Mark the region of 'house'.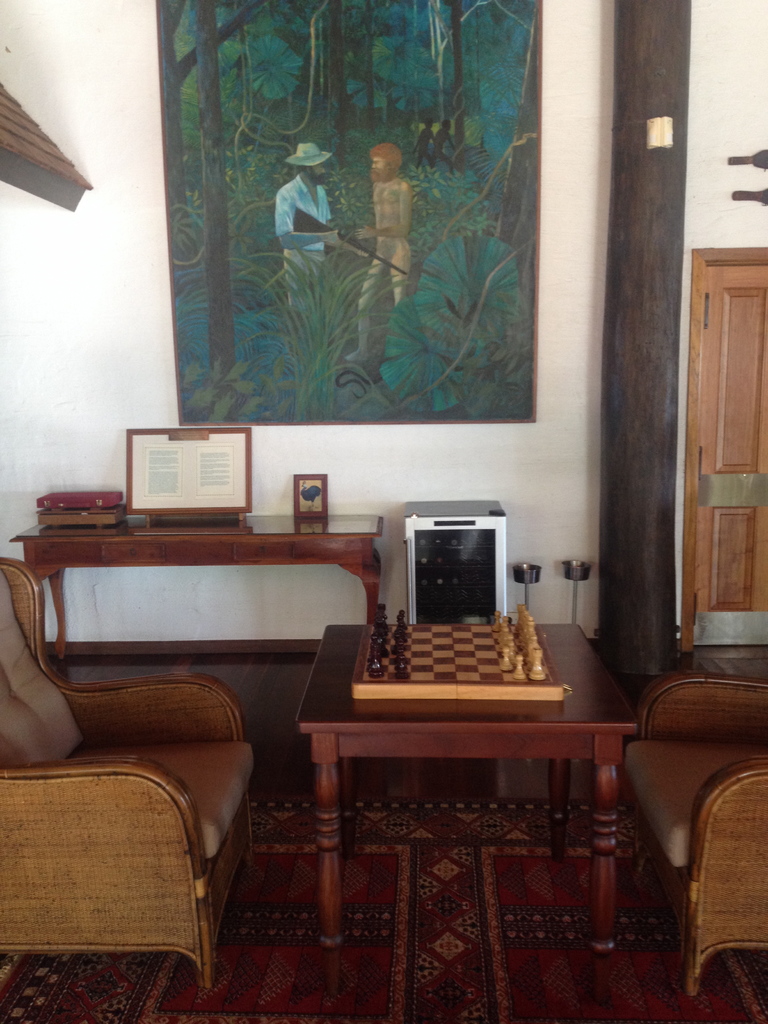
Region: l=0, t=0, r=767, b=1023.
